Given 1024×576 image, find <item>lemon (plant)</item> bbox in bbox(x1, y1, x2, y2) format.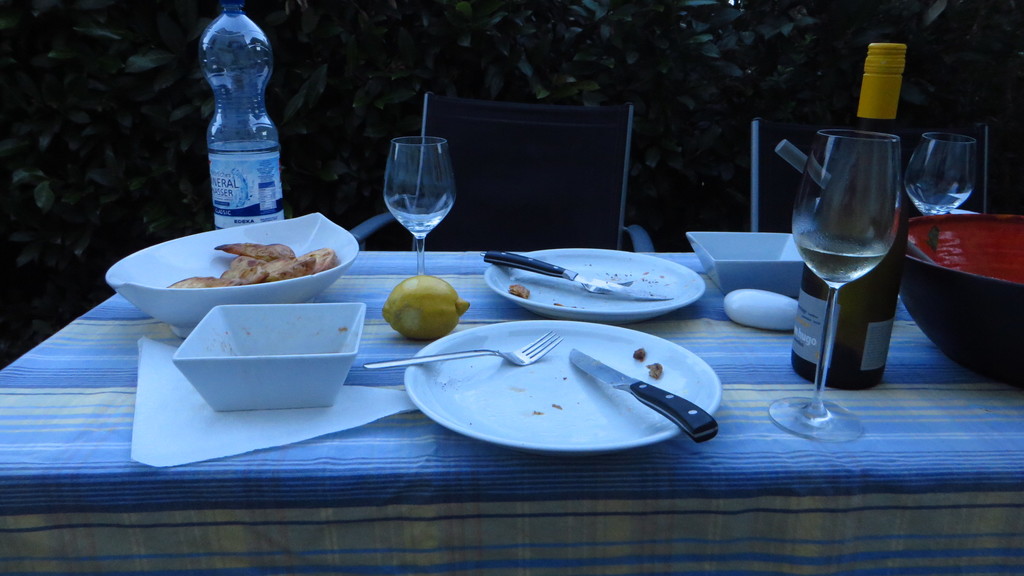
bbox(382, 272, 470, 342).
